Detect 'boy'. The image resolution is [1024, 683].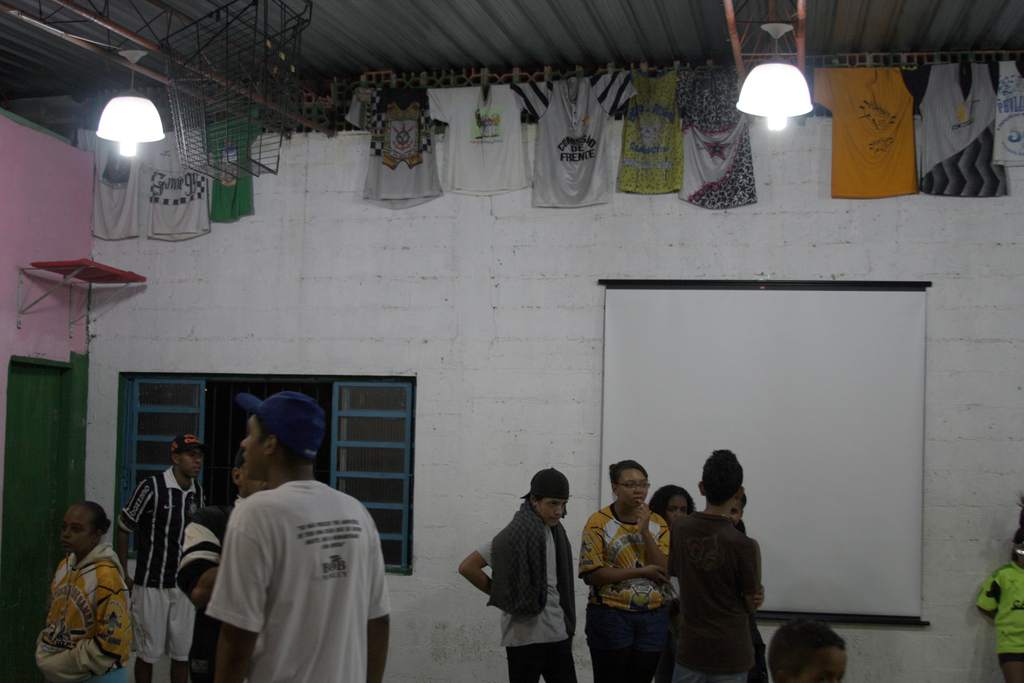
rect(666, 450, 765, 682).
